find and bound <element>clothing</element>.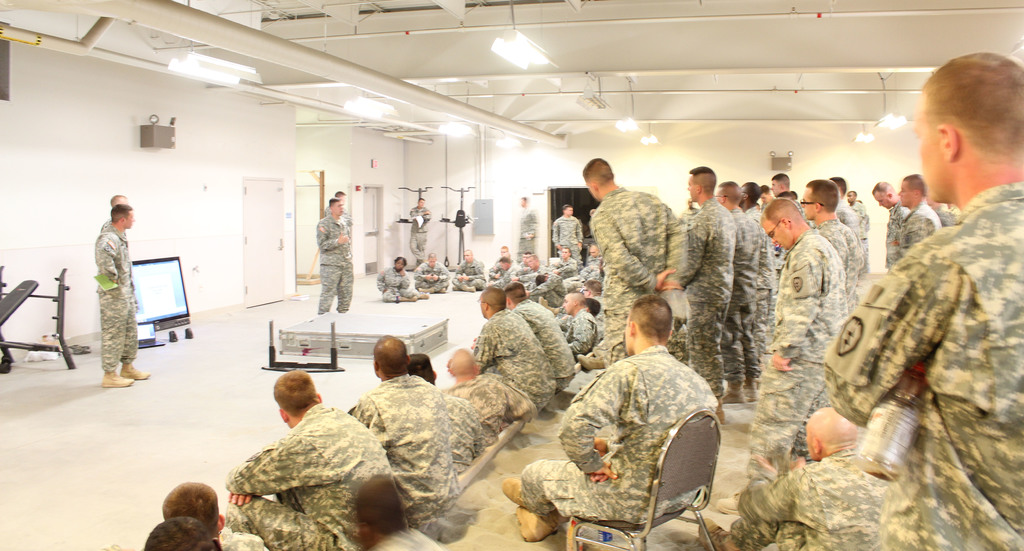
Bound: left=931, top=206, right=962, bottom=230.
